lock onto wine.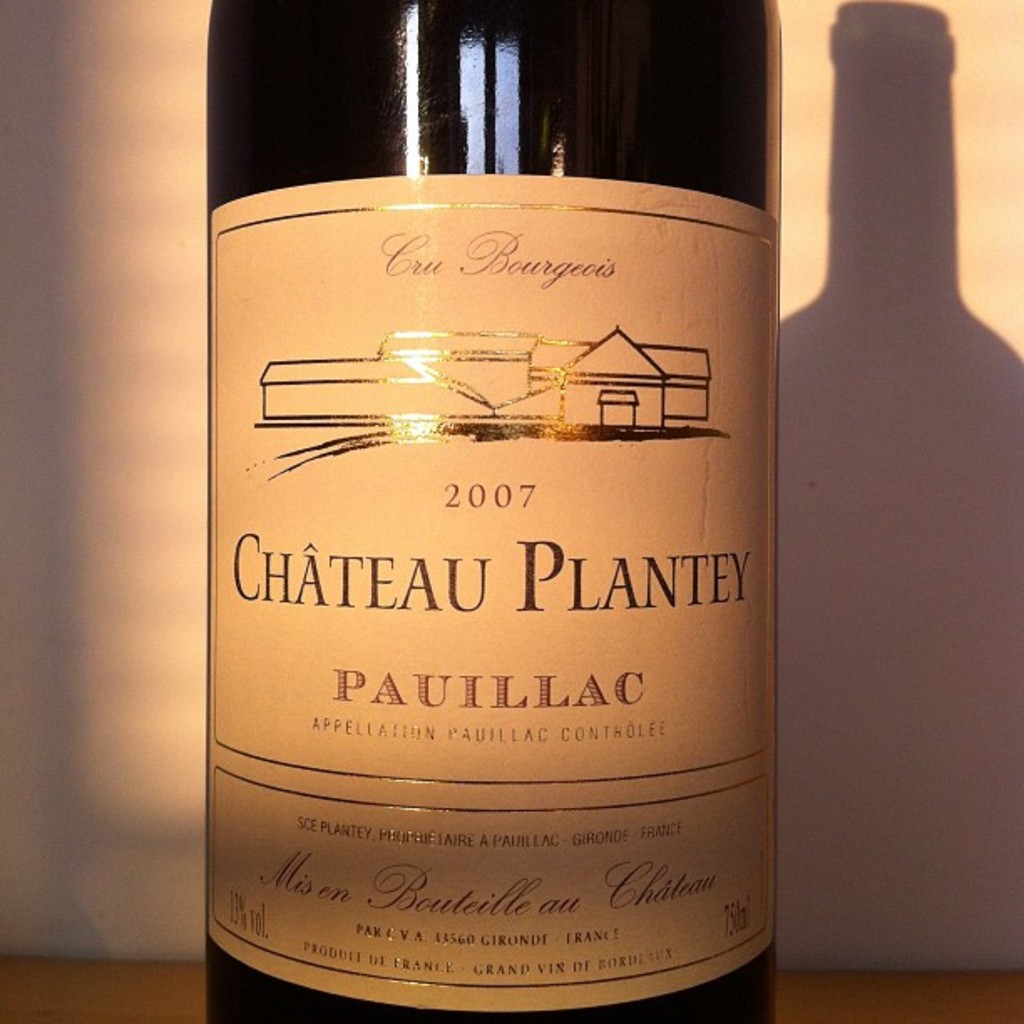
Locked: {"left": 214, "top": 0, "right": 781, "bottom": 1022}.
